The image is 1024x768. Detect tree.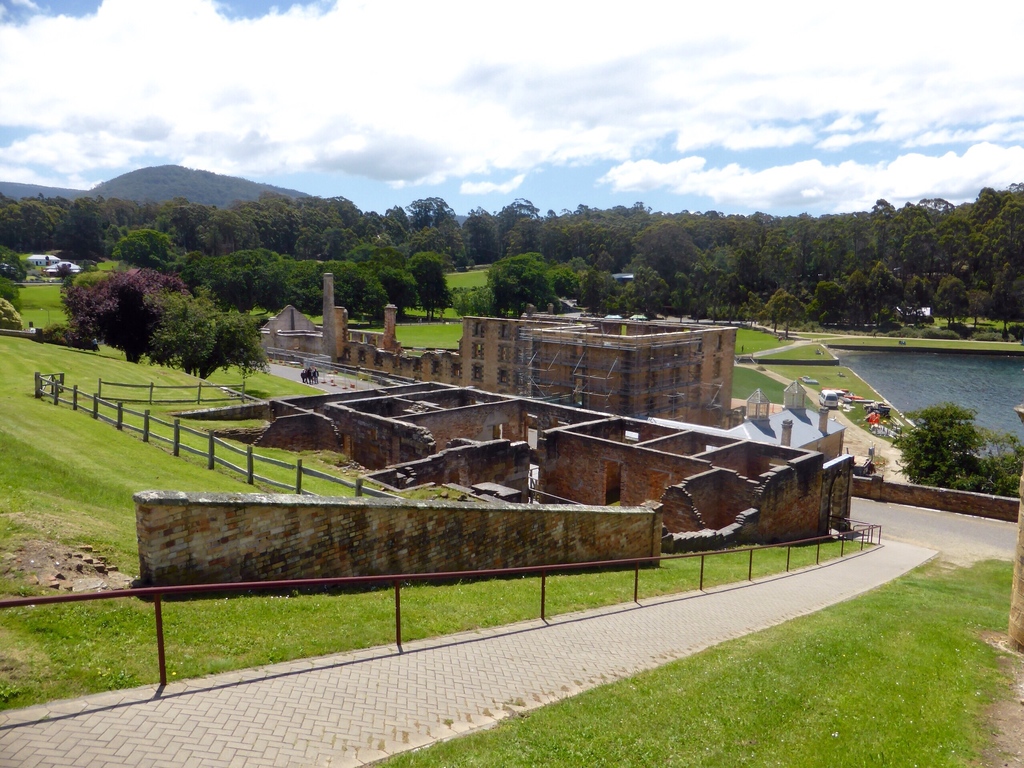
Detection: 108, 228, 180, 271.
